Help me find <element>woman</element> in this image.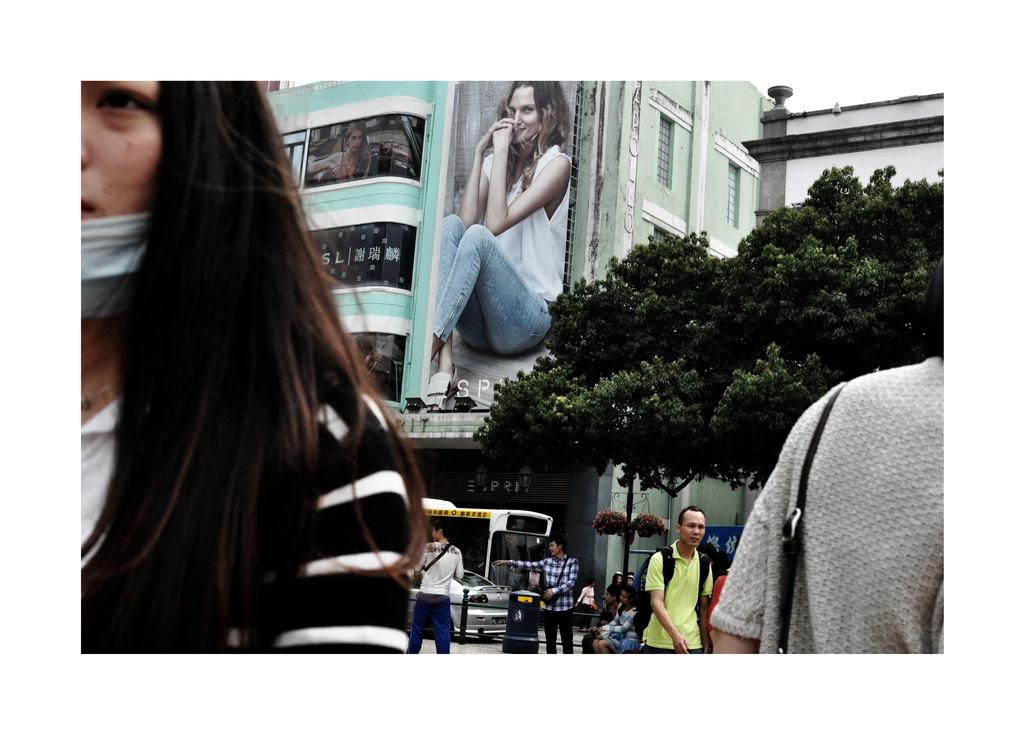
Found it: detection(80, 81, 425, 655).
